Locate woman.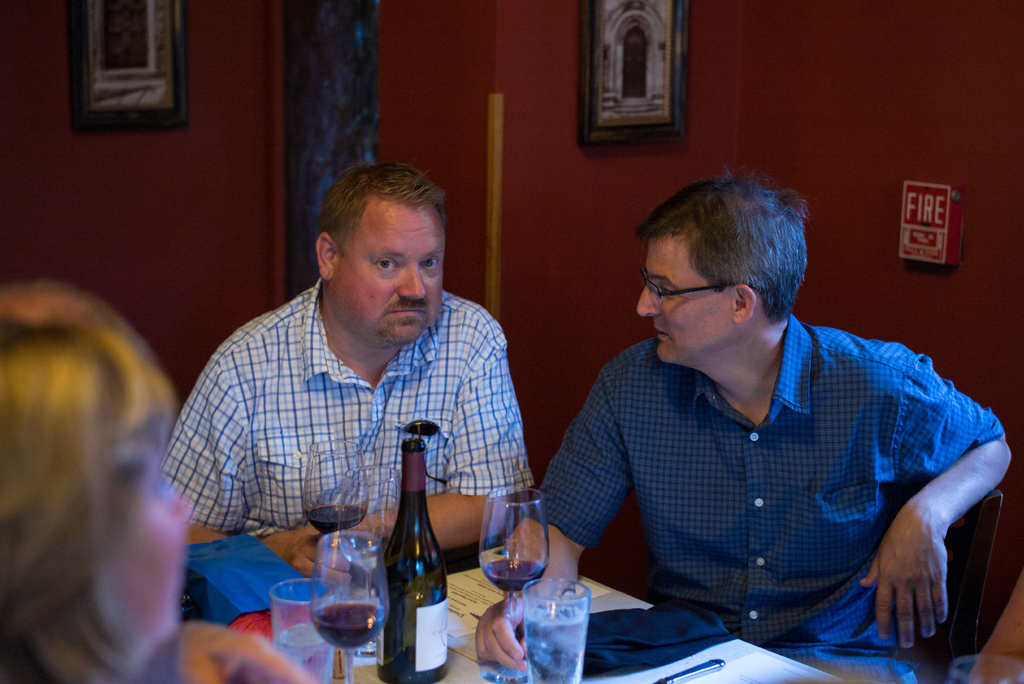
Bounding box: <bbox>0, 278, 321, 683</bbox>.
